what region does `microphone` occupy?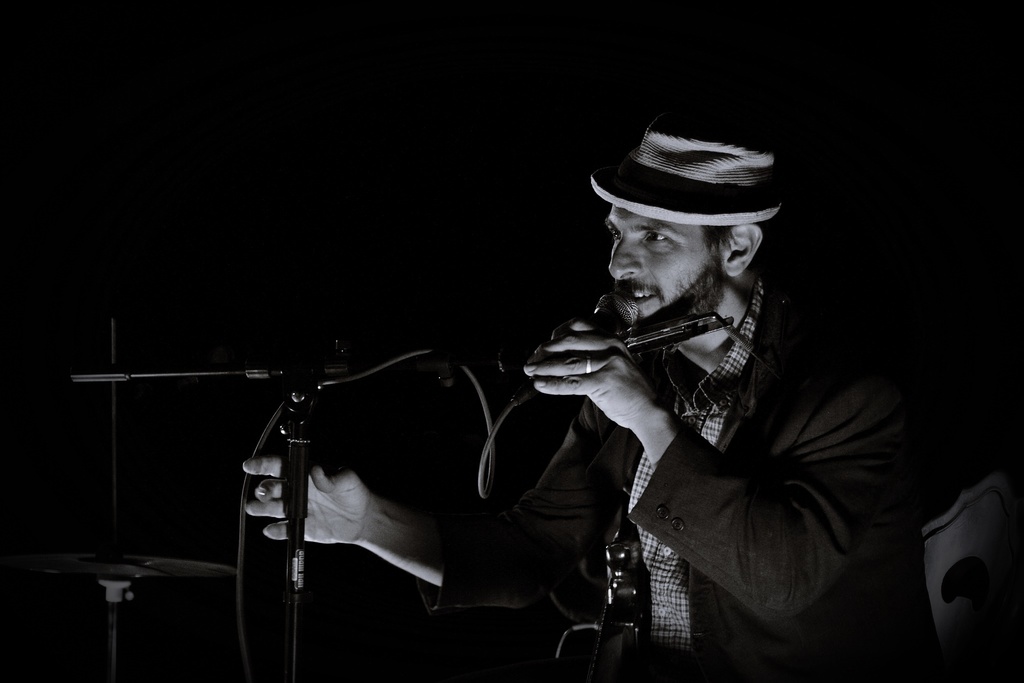
[534,291,639,382].
